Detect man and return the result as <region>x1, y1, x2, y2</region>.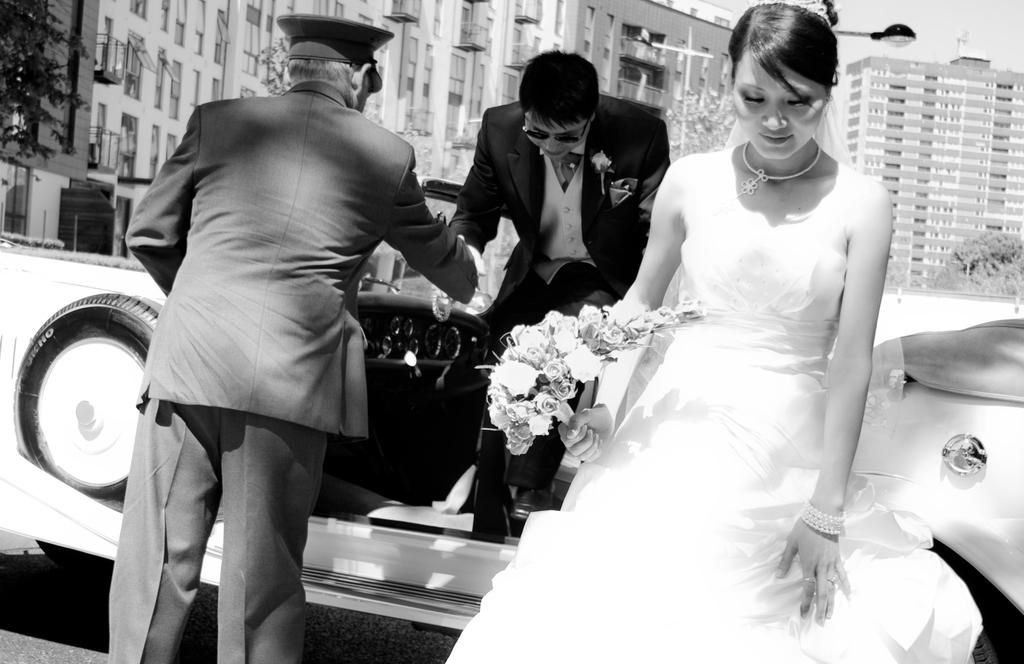
<region>451, 44, 675, 522</region>.
